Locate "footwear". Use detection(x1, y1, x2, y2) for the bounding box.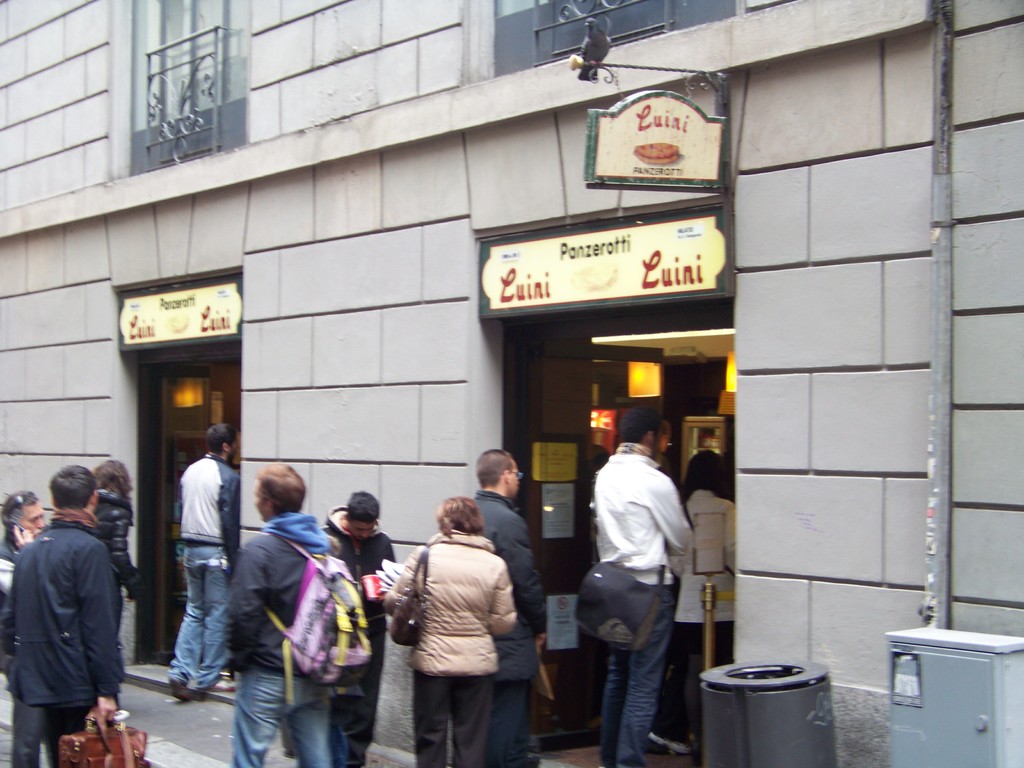
detection(171, 678, 186, 700).
